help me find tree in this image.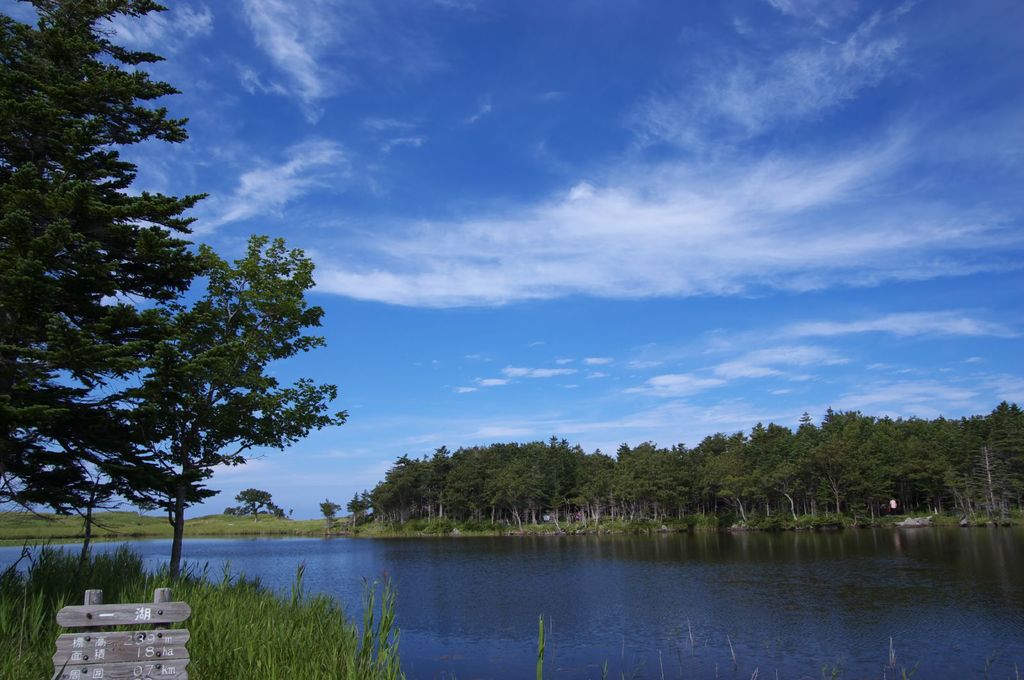
Found it: <bbox>320, 500, 342, 525</bbox>.
